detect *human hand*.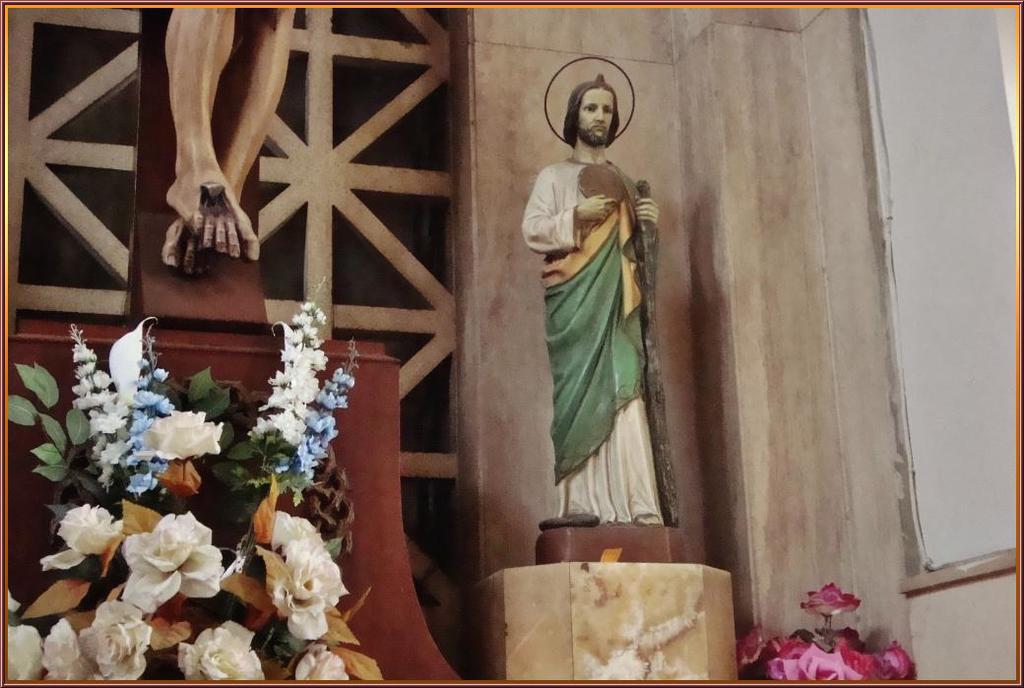
Detected at x1=634 y1=195 x2=662 y2=226.
